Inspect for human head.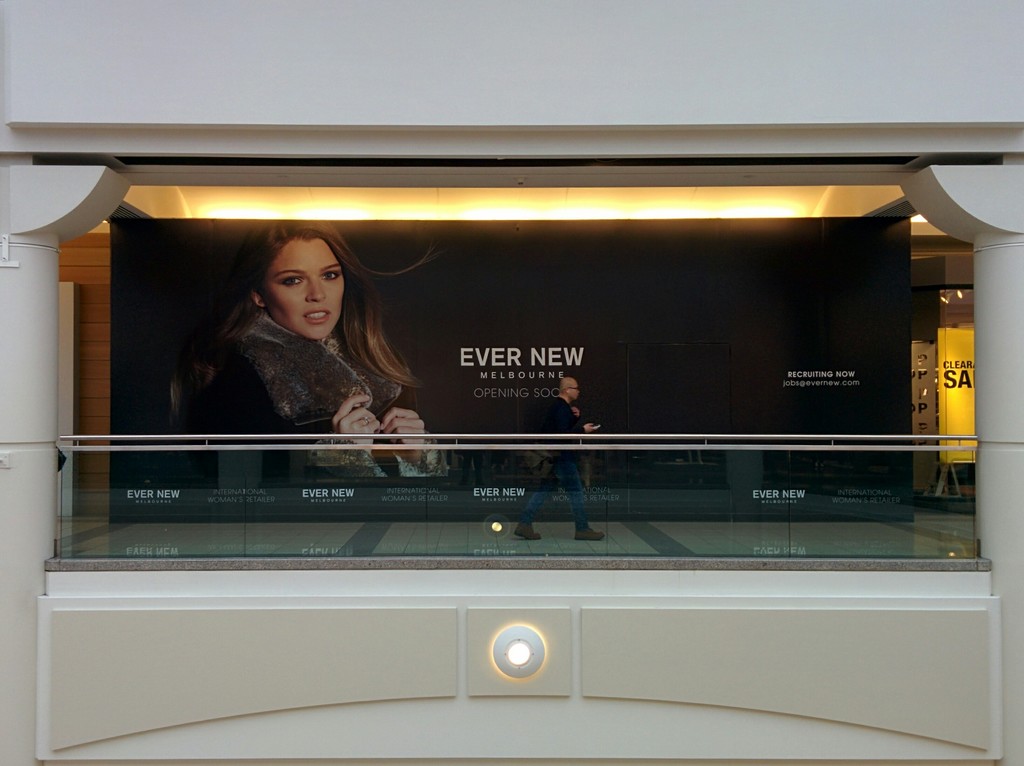
Inspection: <box>556,376,579,399</box>.
